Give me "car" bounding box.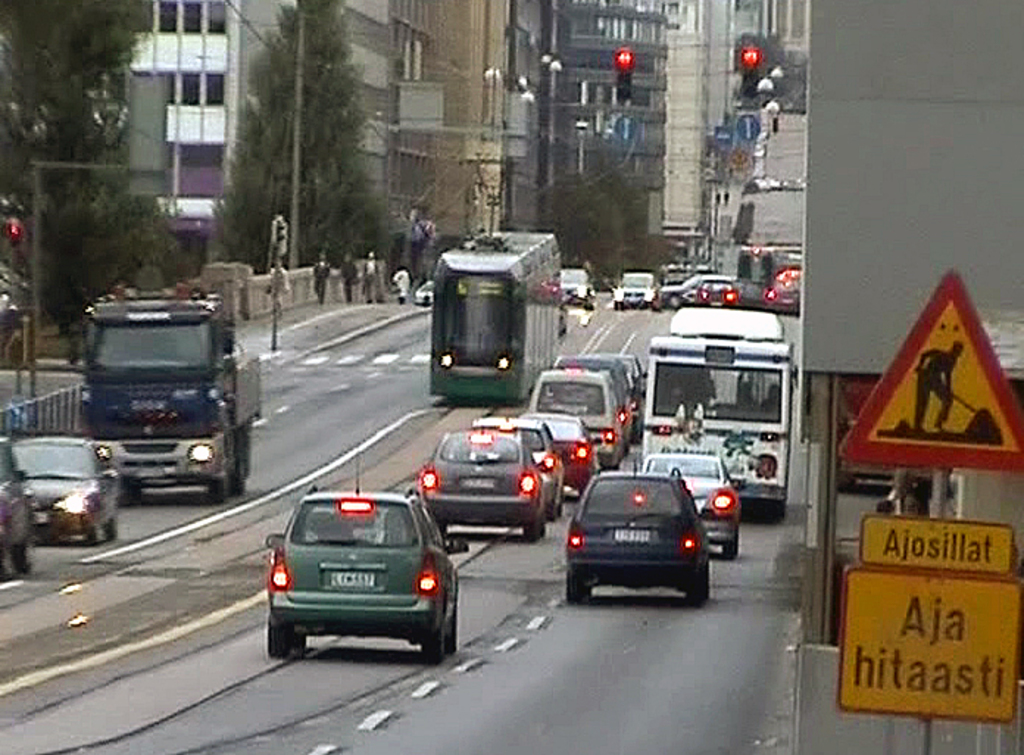
562,462,709,605.
